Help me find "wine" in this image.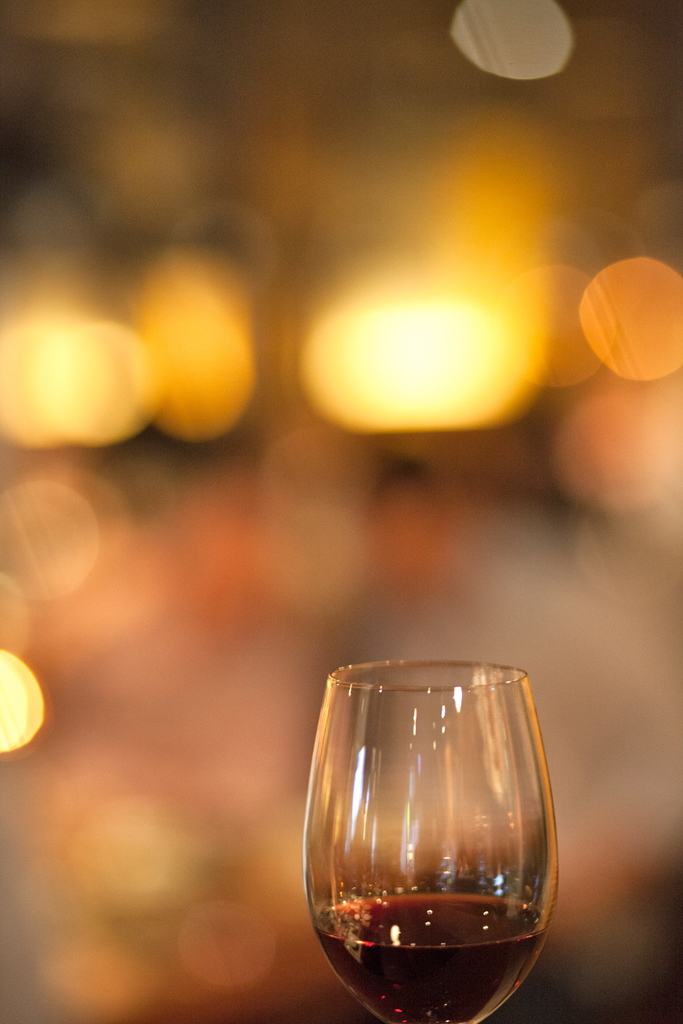
Found it: 313,890,552,1023.
